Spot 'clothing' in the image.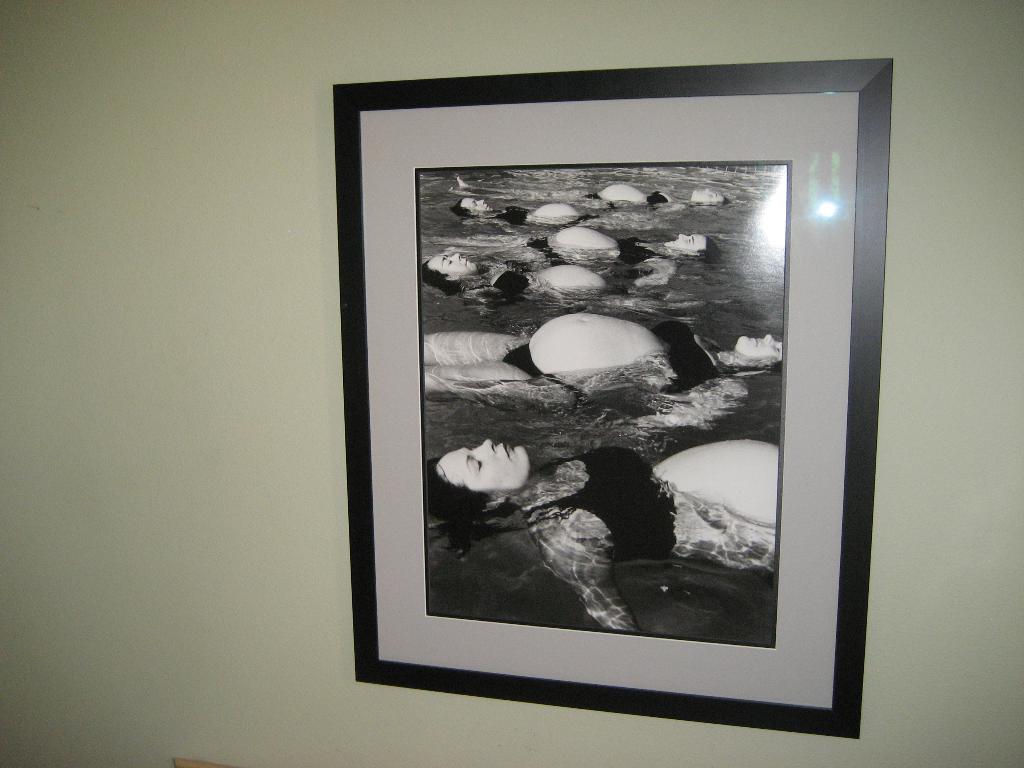
'clothing' found at Rect(490, 193, 530, 234).
